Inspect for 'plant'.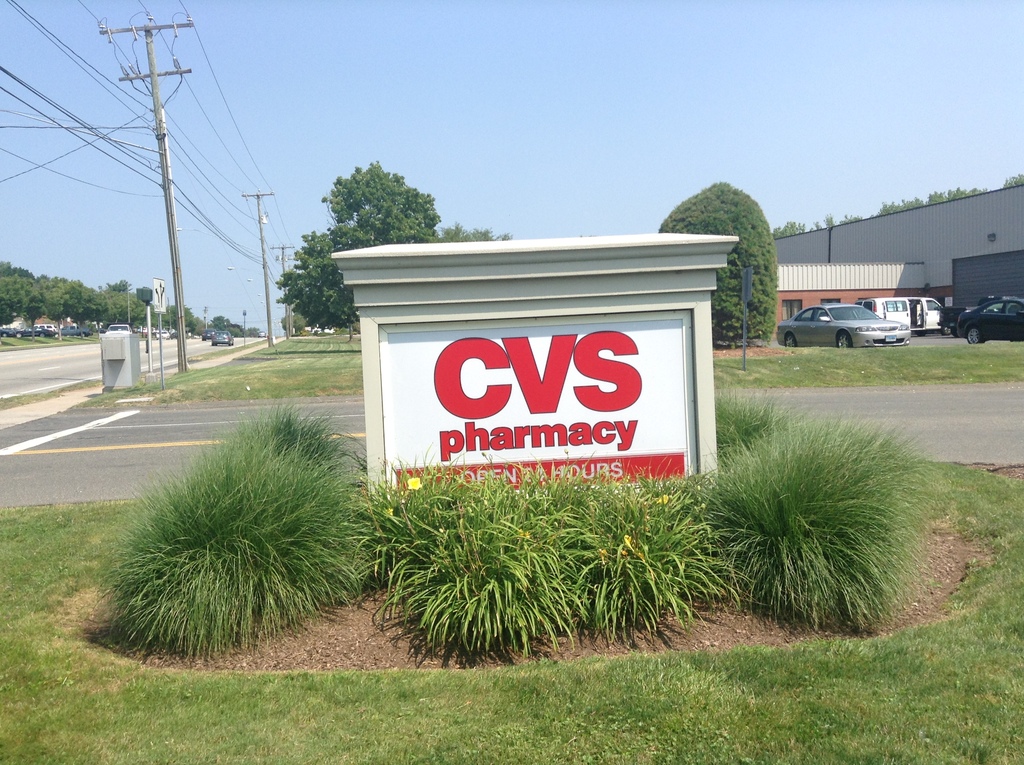
Inspection: box(661, 373, 975, 636).
